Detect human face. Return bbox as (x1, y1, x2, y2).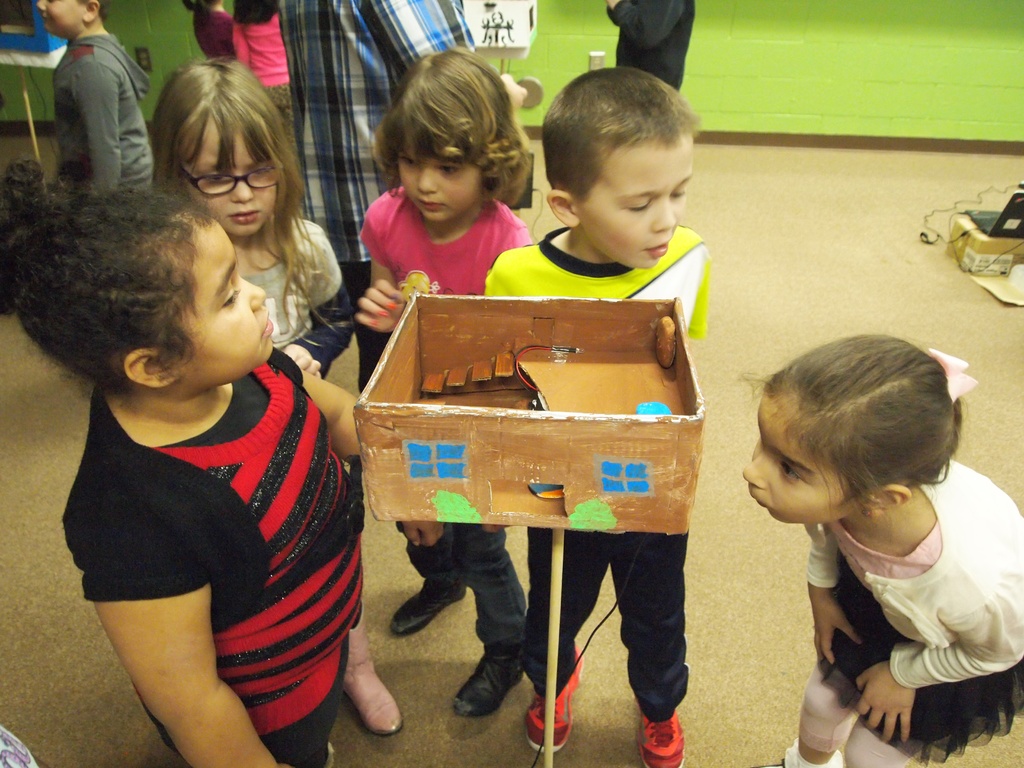
(576, 142, 691, 268).
